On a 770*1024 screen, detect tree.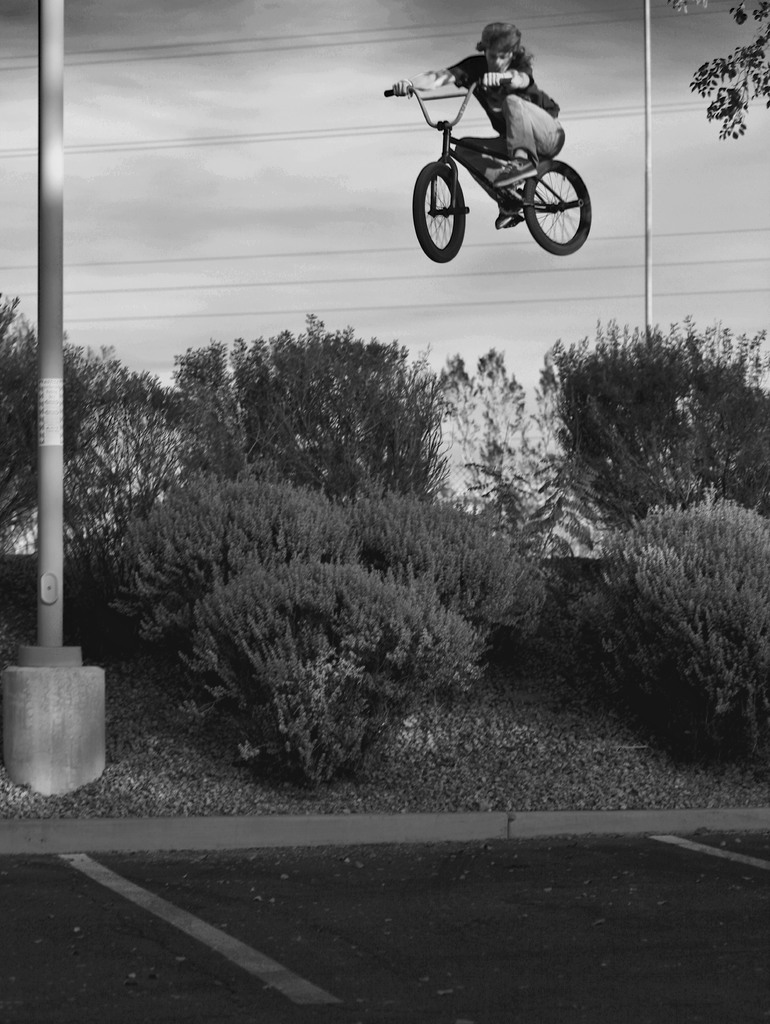
435:300:769:518.
